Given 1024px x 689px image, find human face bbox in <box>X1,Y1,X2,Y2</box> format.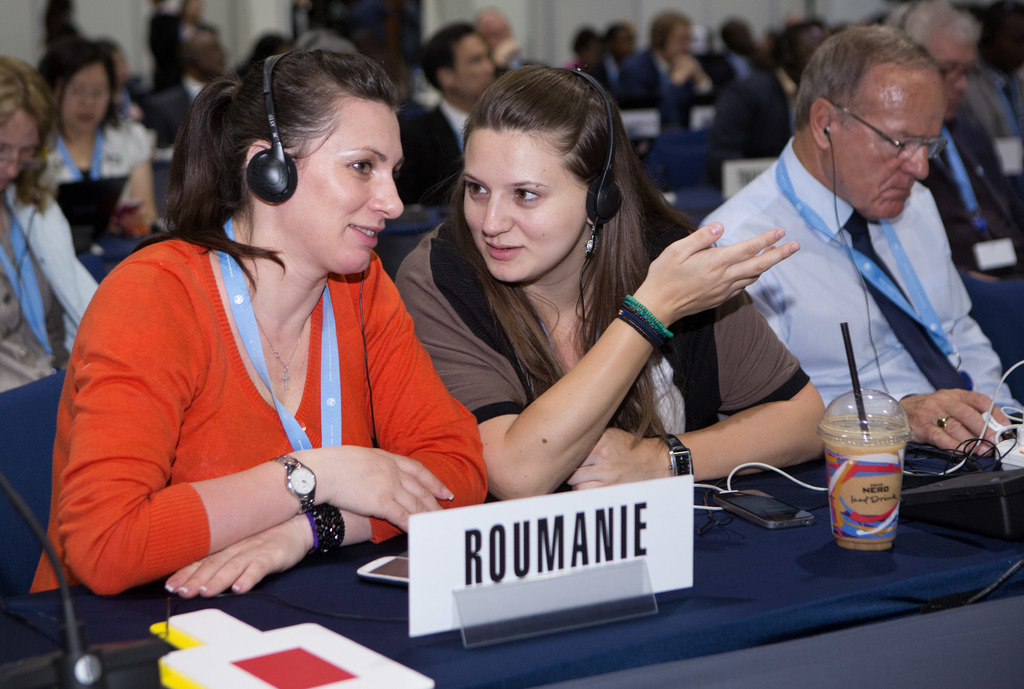
<box>193,30,228,72</box>.
